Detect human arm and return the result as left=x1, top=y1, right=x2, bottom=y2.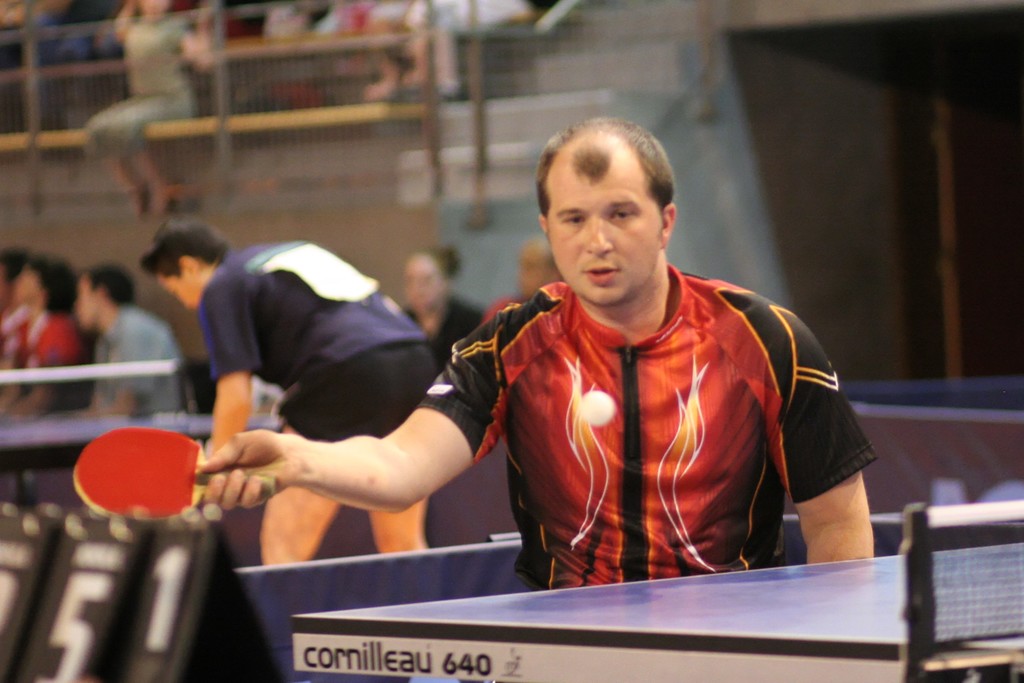
left=204, top=273, right=258, bottom=461.
